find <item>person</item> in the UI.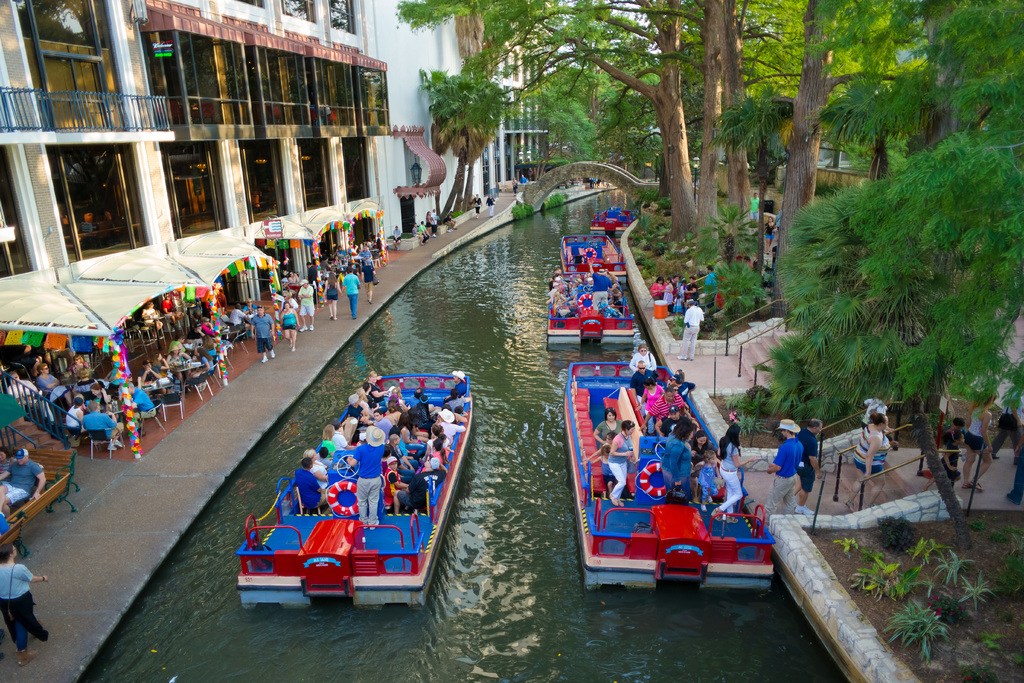
UI element at BBox(609, 419, 637, 503).
